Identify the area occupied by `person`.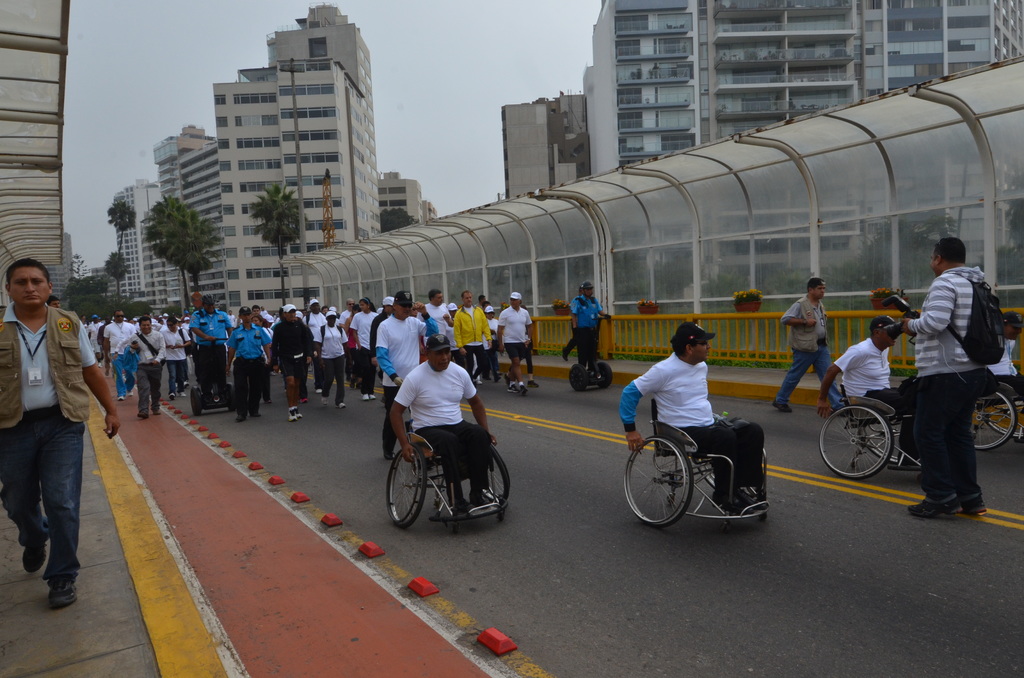
Area: {"x1": 386, "y1": 323, "x2": 496, "y2": 529}.
